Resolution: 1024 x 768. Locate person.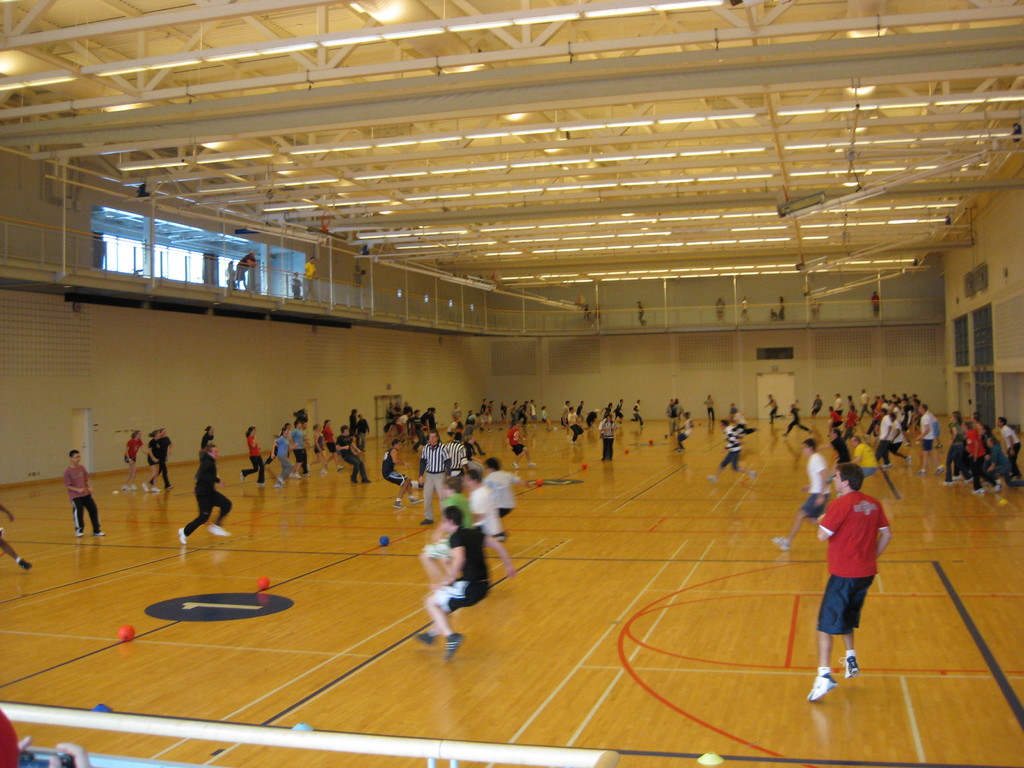
[195,433,223,478].
